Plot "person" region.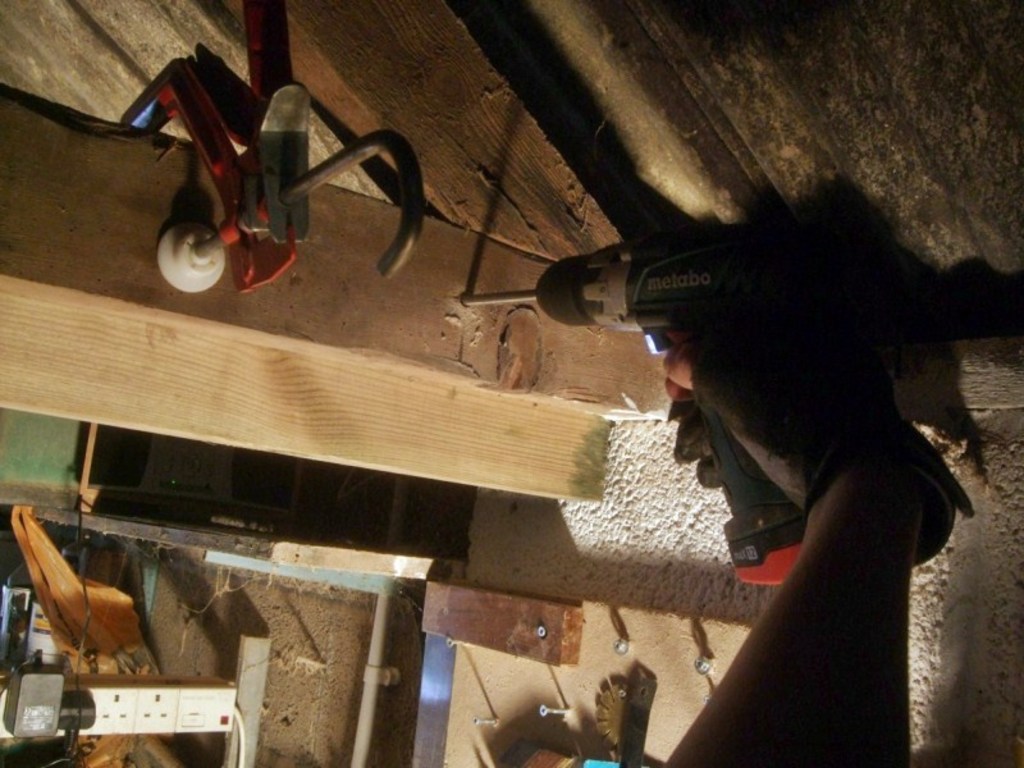
Plotted at <bbox>658, 326, 937, 767</bbox>.
